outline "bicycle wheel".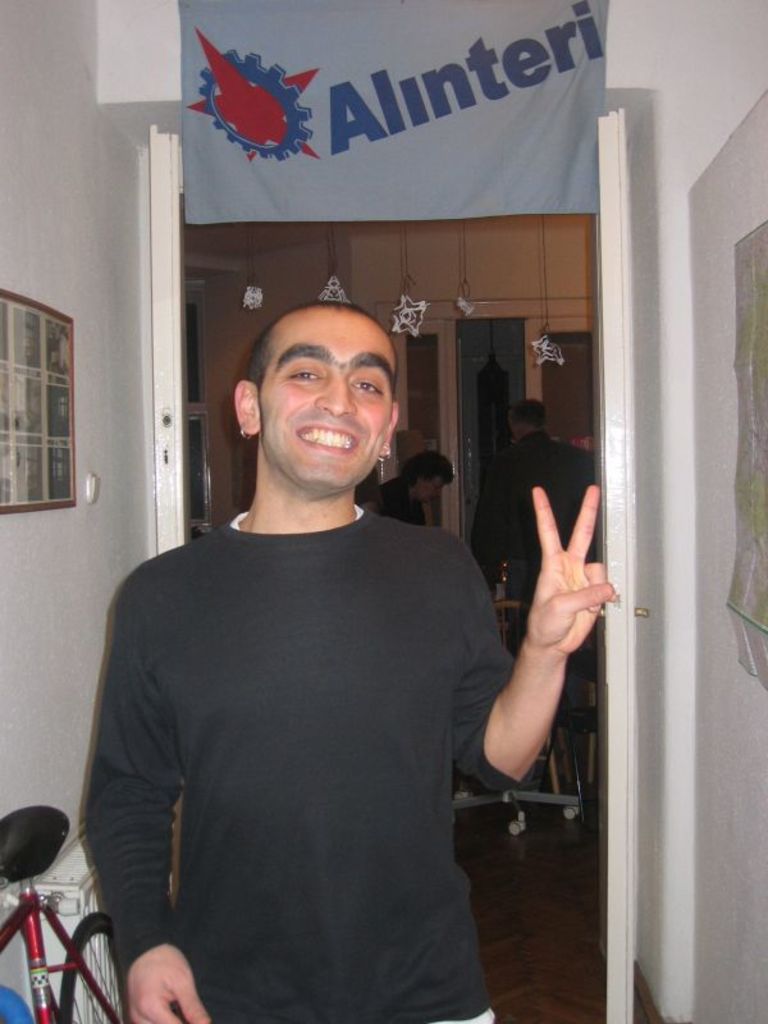
Outline: {"left": 59, "top": 910, "right": 134, "bottom": 1019}.
